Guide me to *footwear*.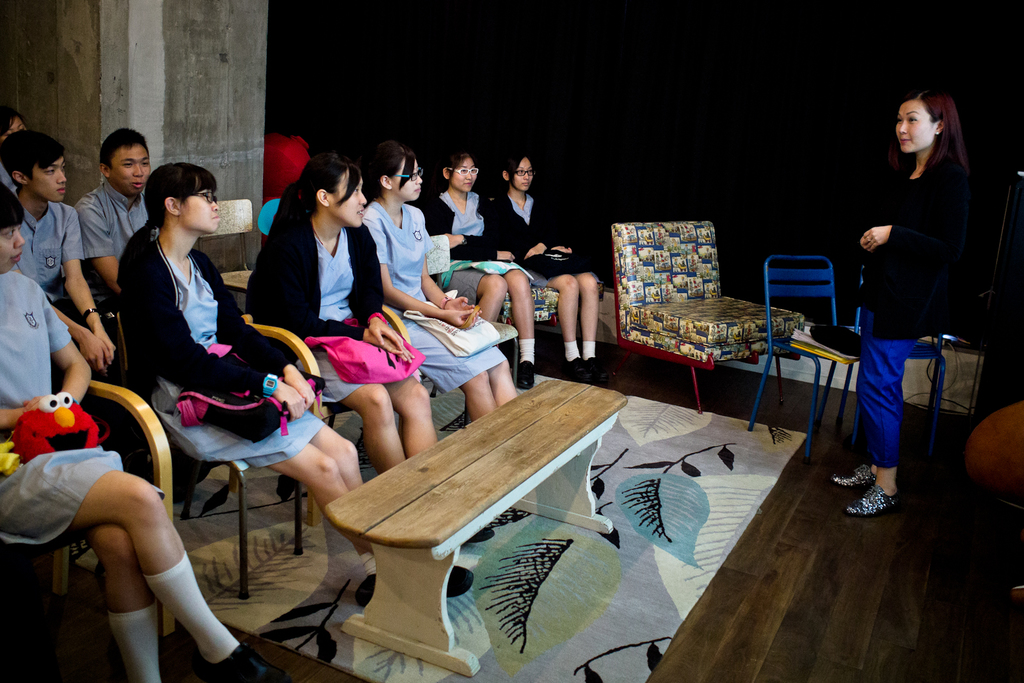
Guidance: rect(521, 353, 533, 390).
